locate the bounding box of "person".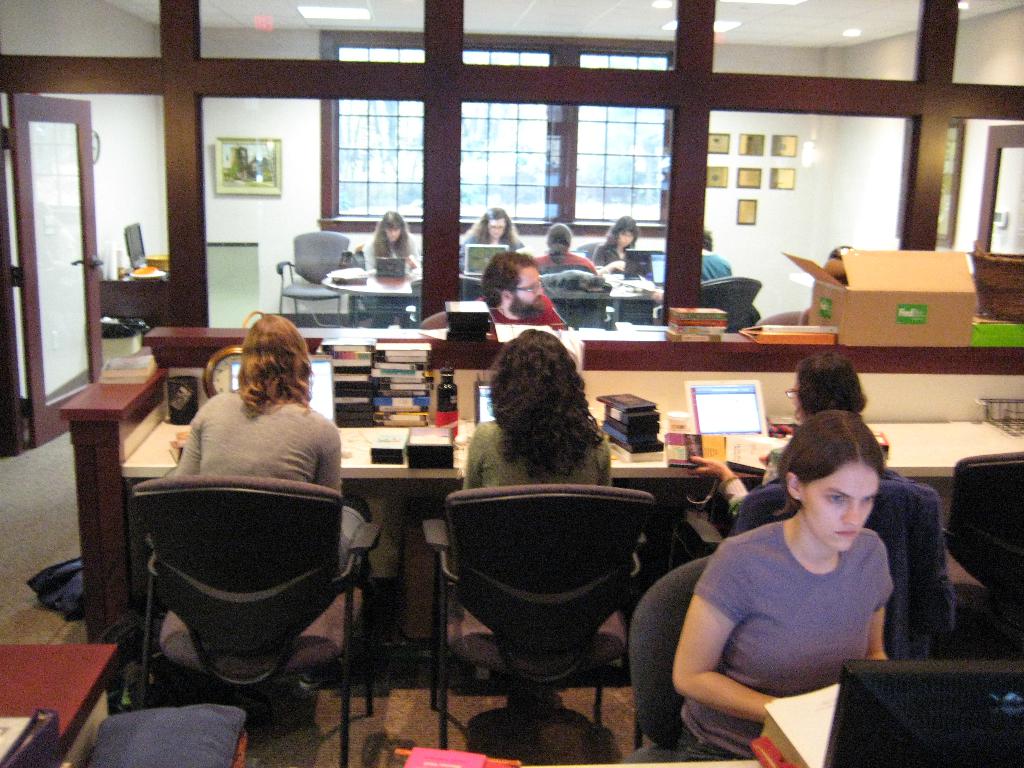
Bounding box: region(364, 209, 425, 284).
